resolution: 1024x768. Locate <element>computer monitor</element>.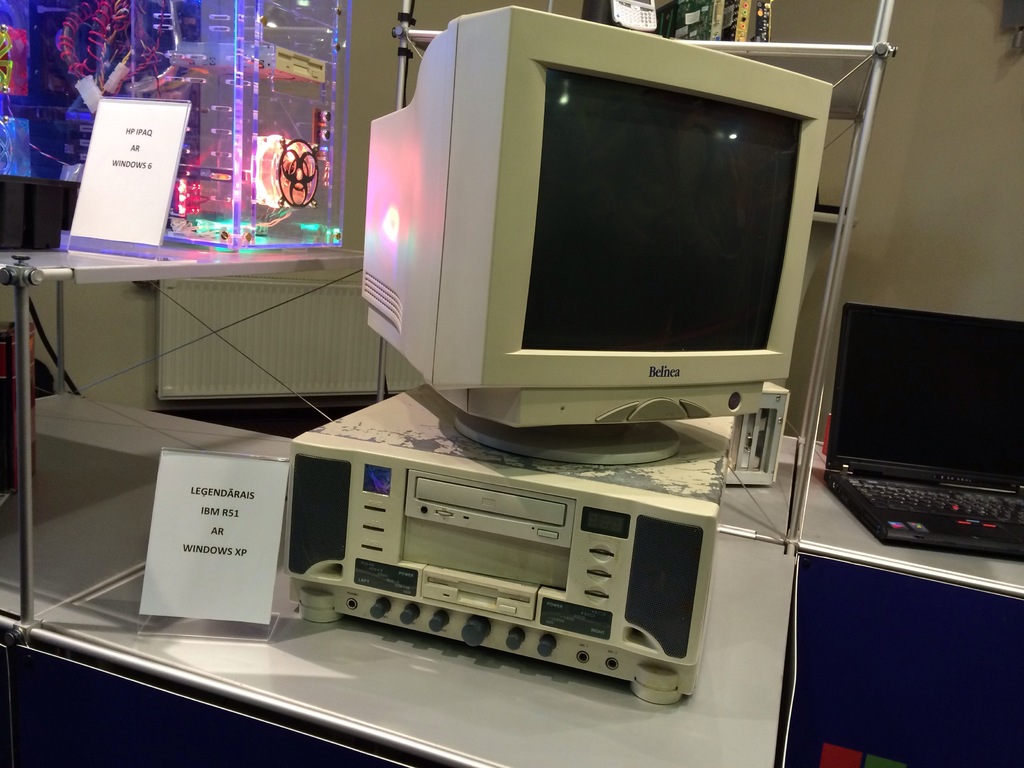
region(369, 11, 831, 433).
